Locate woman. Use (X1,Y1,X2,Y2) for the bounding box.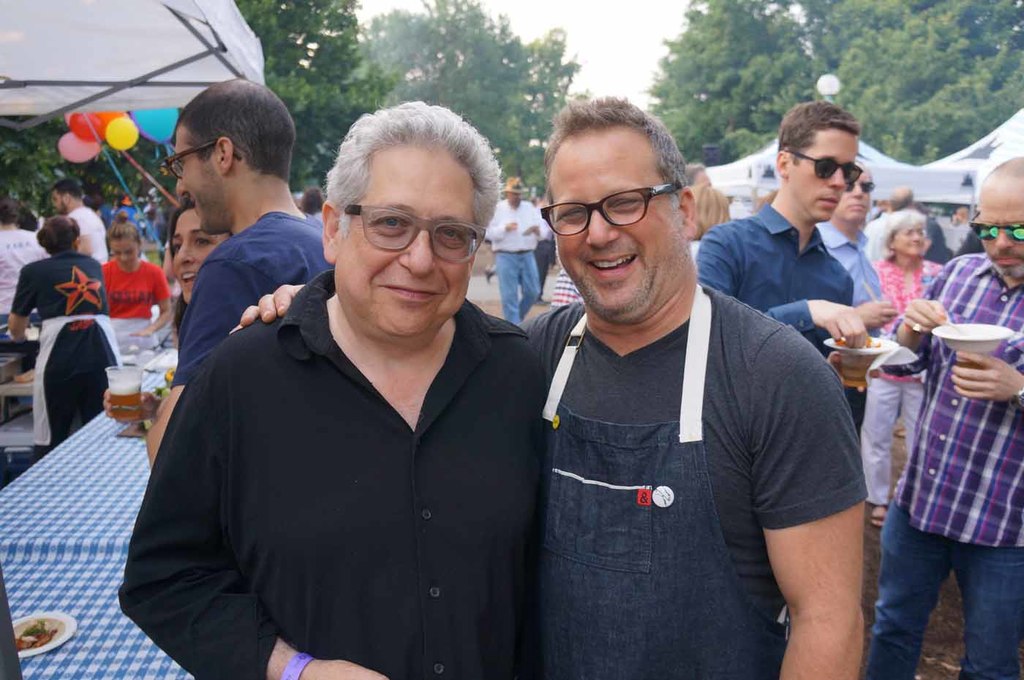
(859,206,948,531).
